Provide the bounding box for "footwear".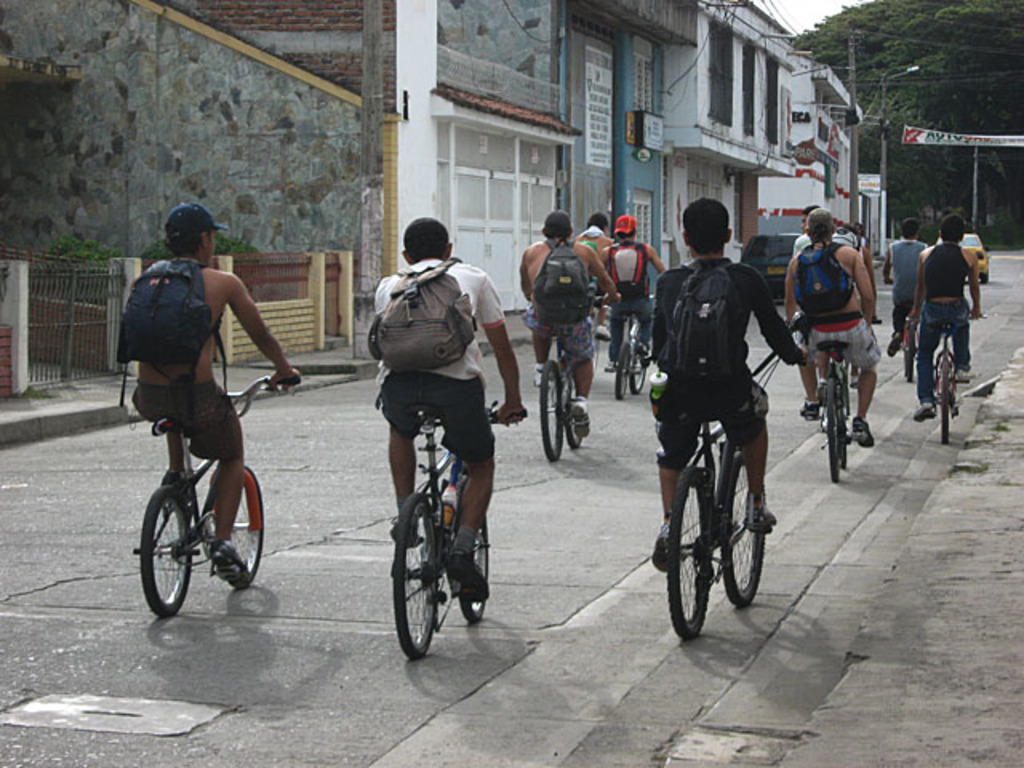
{"x1": 573, "y1": 398, "x2": 592, "y2": 437}.
